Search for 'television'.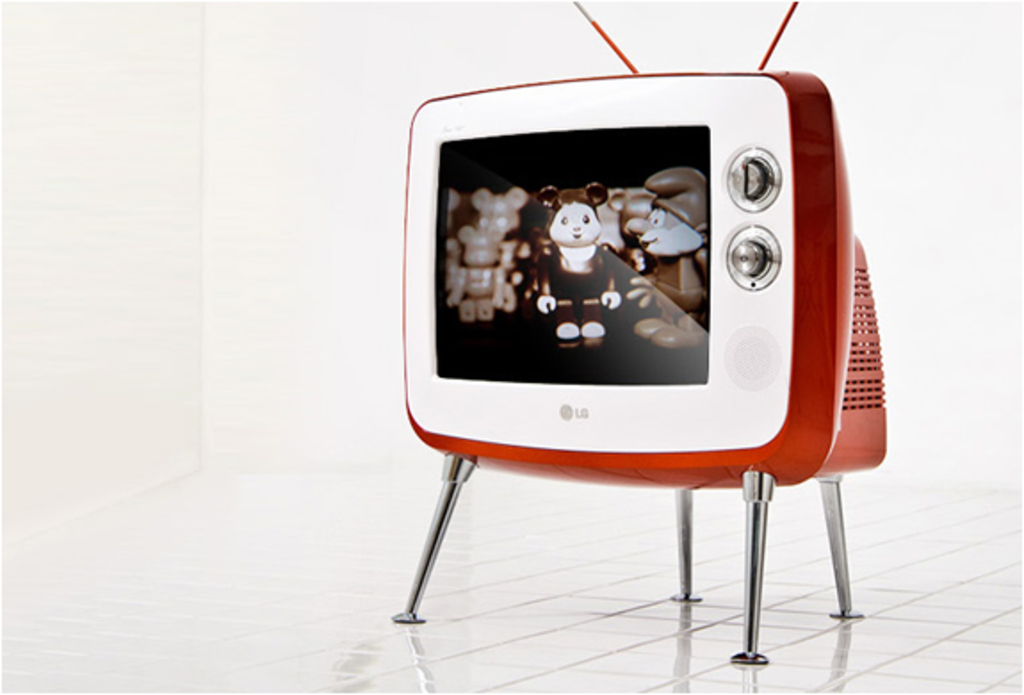
Found at (x1=392, y1=0, x2=887, y2=663).
